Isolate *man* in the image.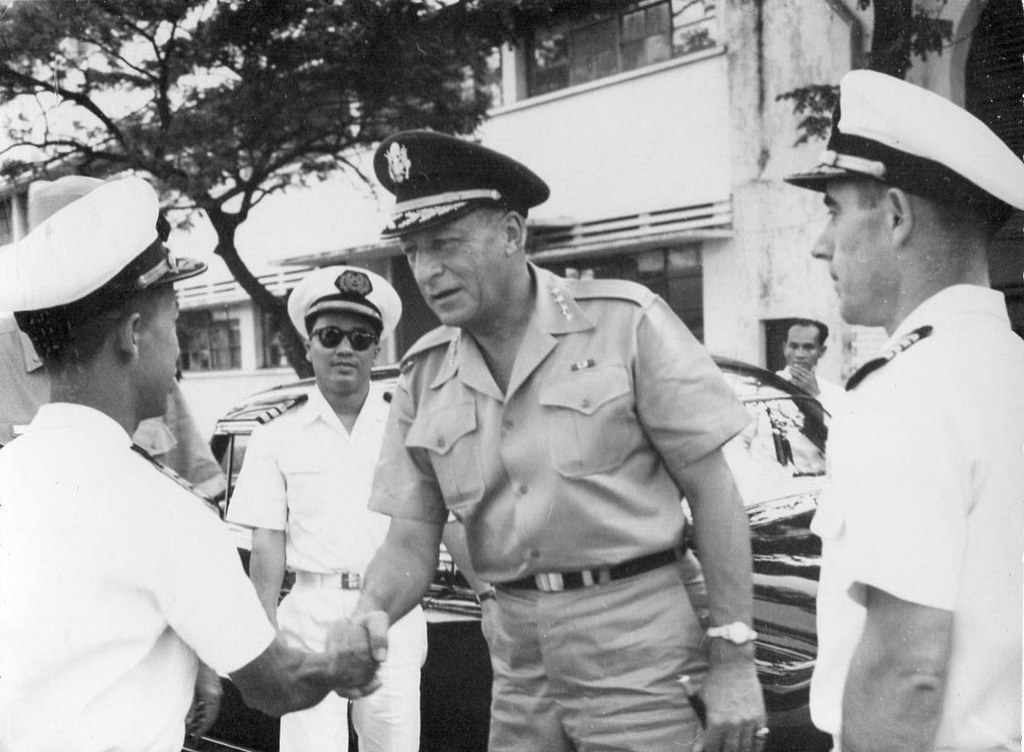
Isolated region: 350:127:770:751.
